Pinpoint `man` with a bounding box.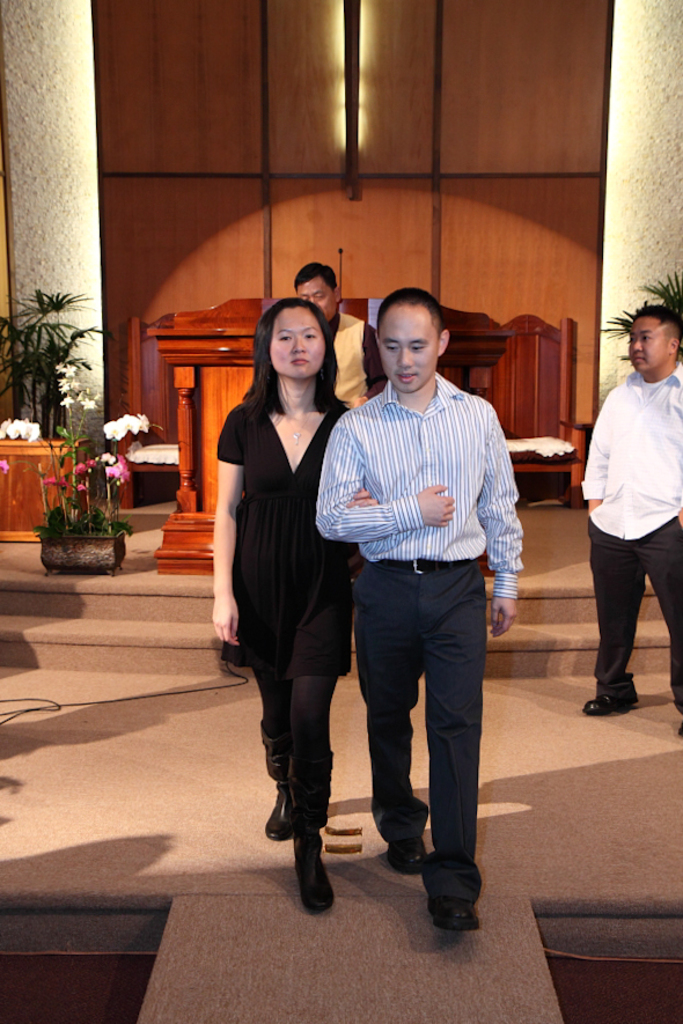
select_region(578, 301, 682, 741).
